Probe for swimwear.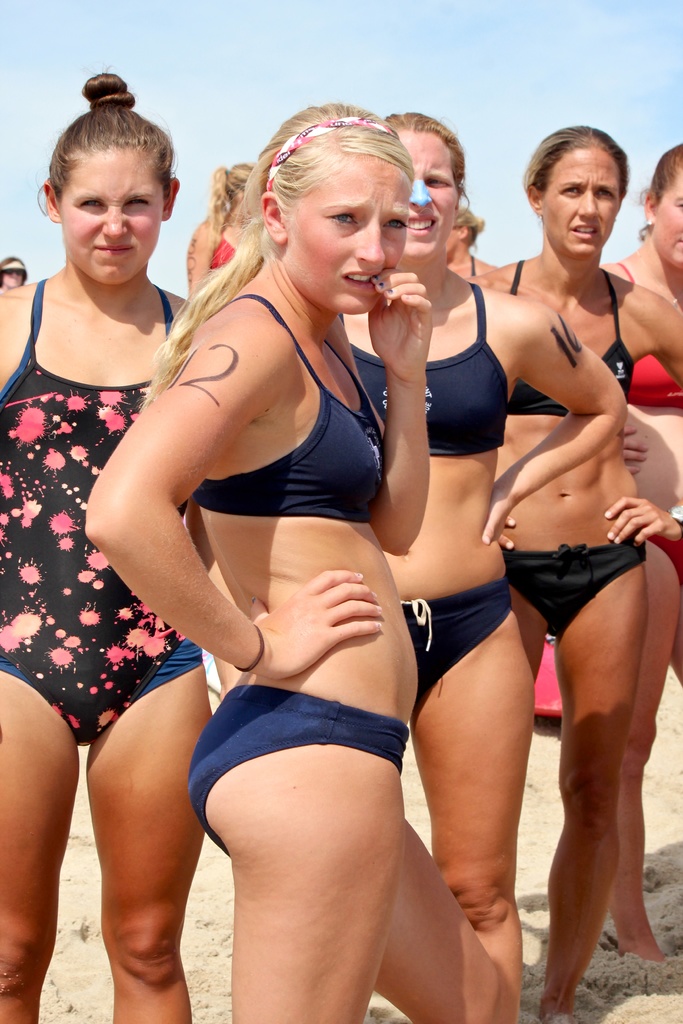
Probe result: bbox(397, 577, 516, 698).
